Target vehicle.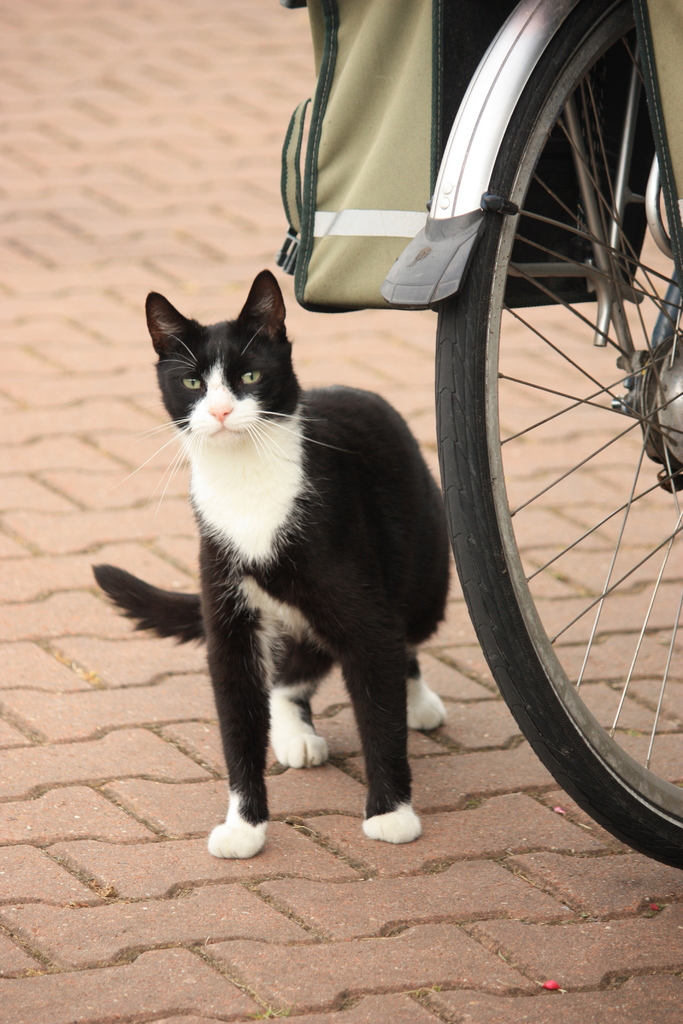
Target region: {"x1": 376, "y1": 1, "x2": 682, "y2": 879}.
